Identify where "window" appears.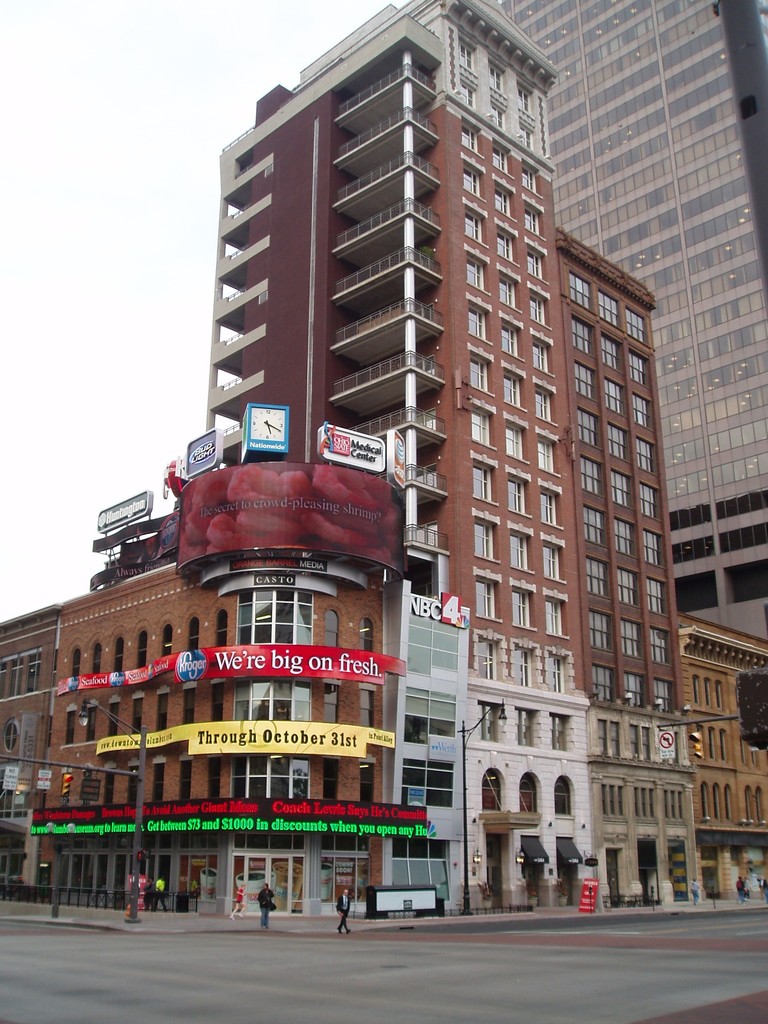
Appears at (left=628, top=723, right=639, bottom=758).
